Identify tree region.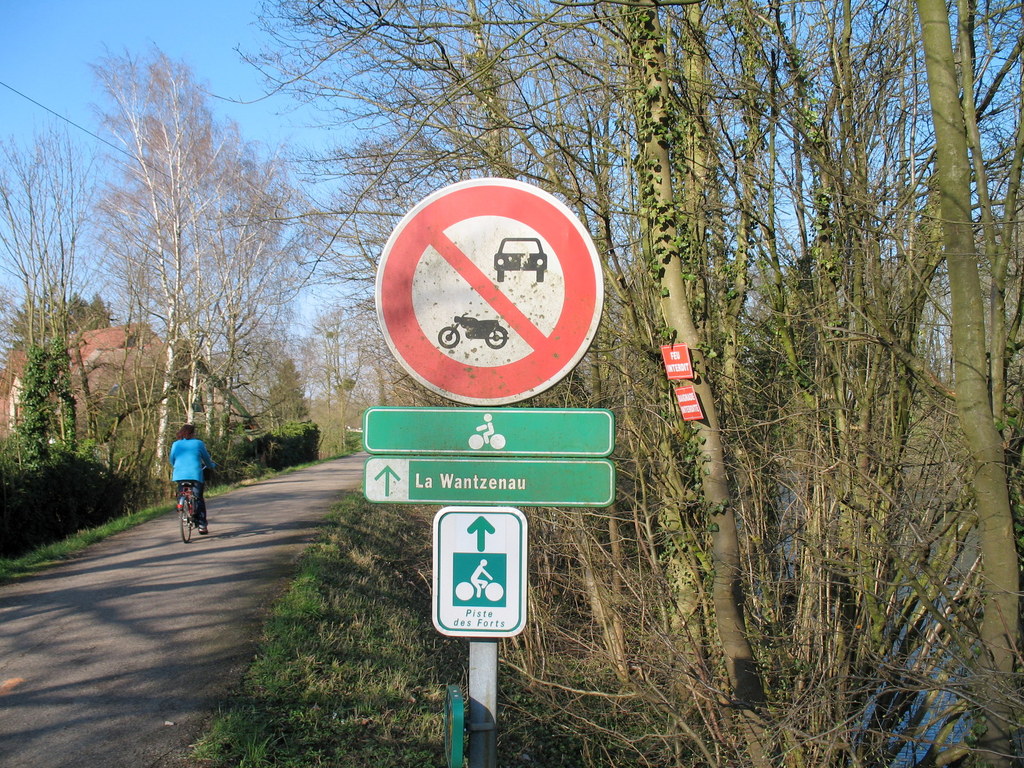
Region: rect(0, 138, 116, 404).
